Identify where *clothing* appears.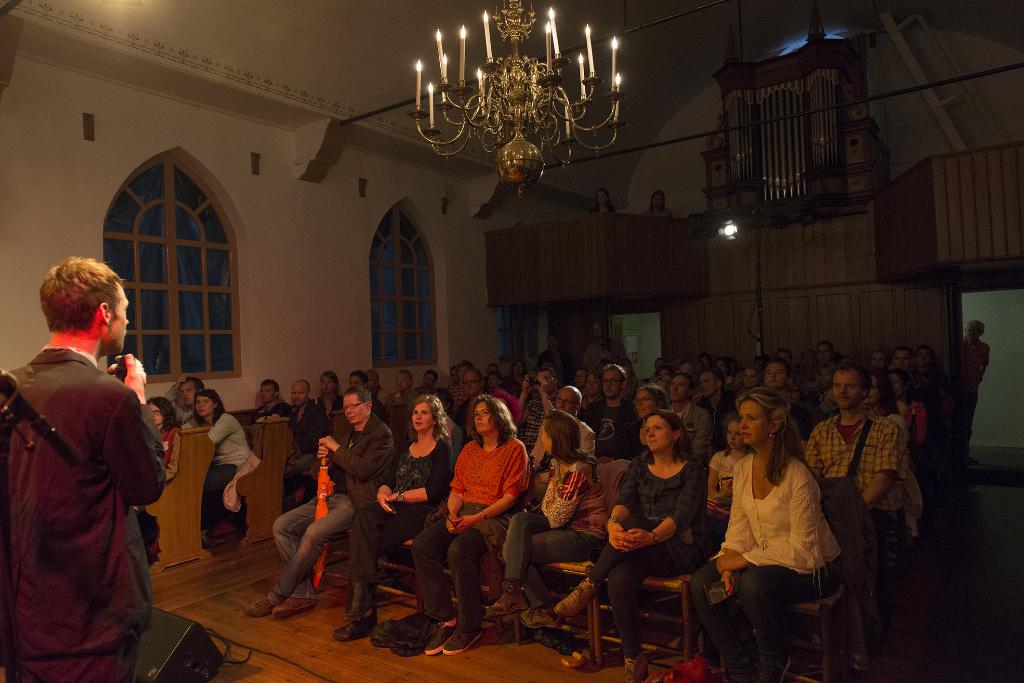
Appears at crop(478, 440, 611, 615).
